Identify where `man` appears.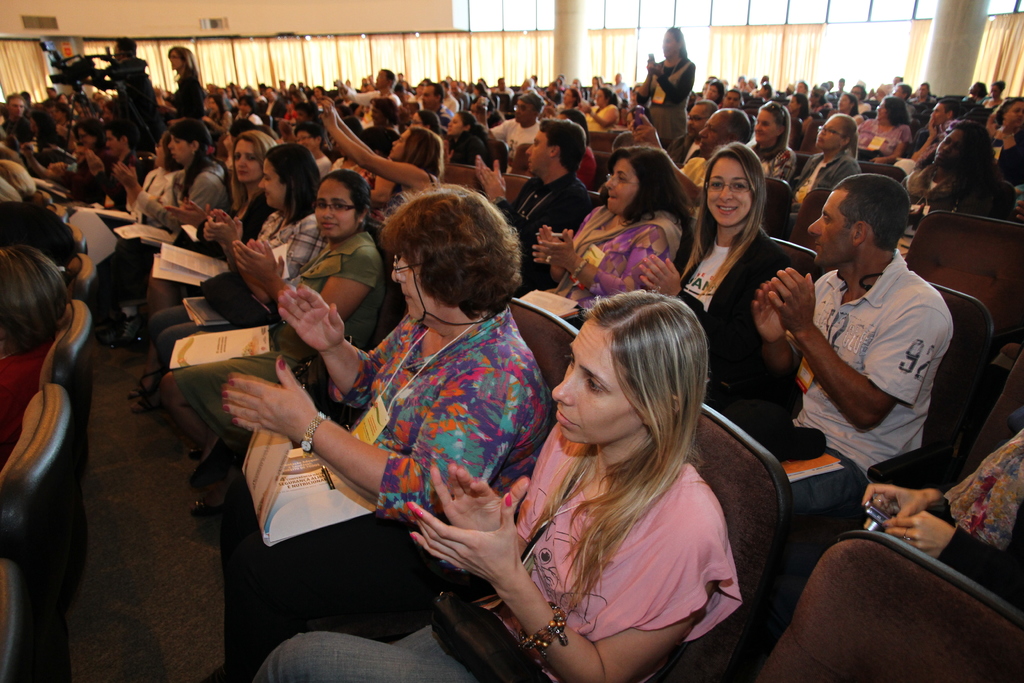
Appears at x1=644, y1=110, x2=706, y2=204.
